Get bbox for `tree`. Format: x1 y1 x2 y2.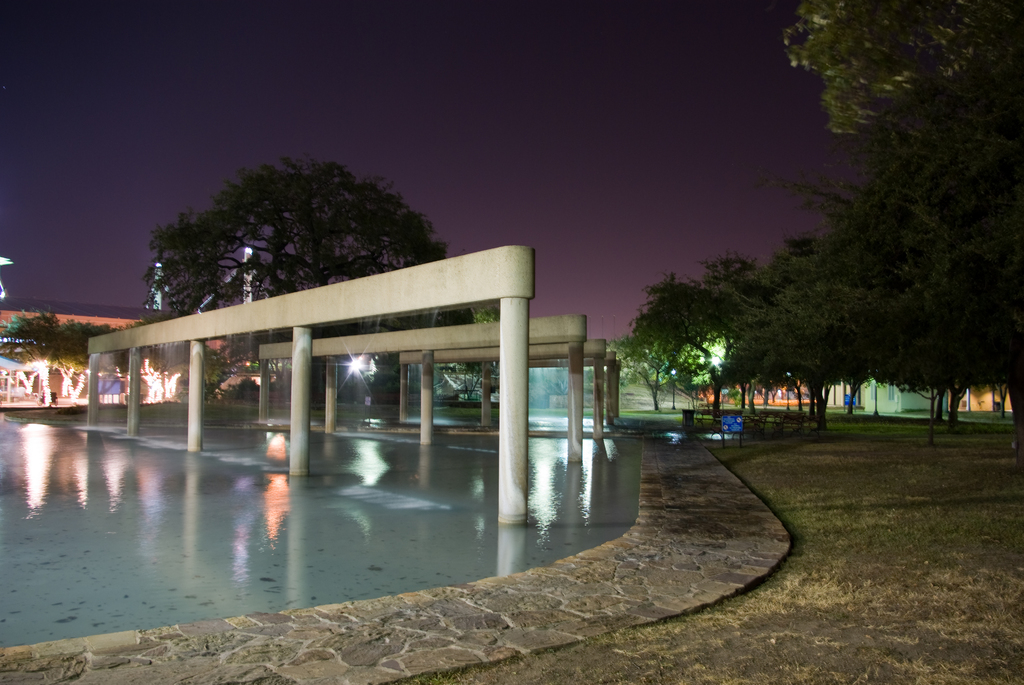
199 342 244 400.
